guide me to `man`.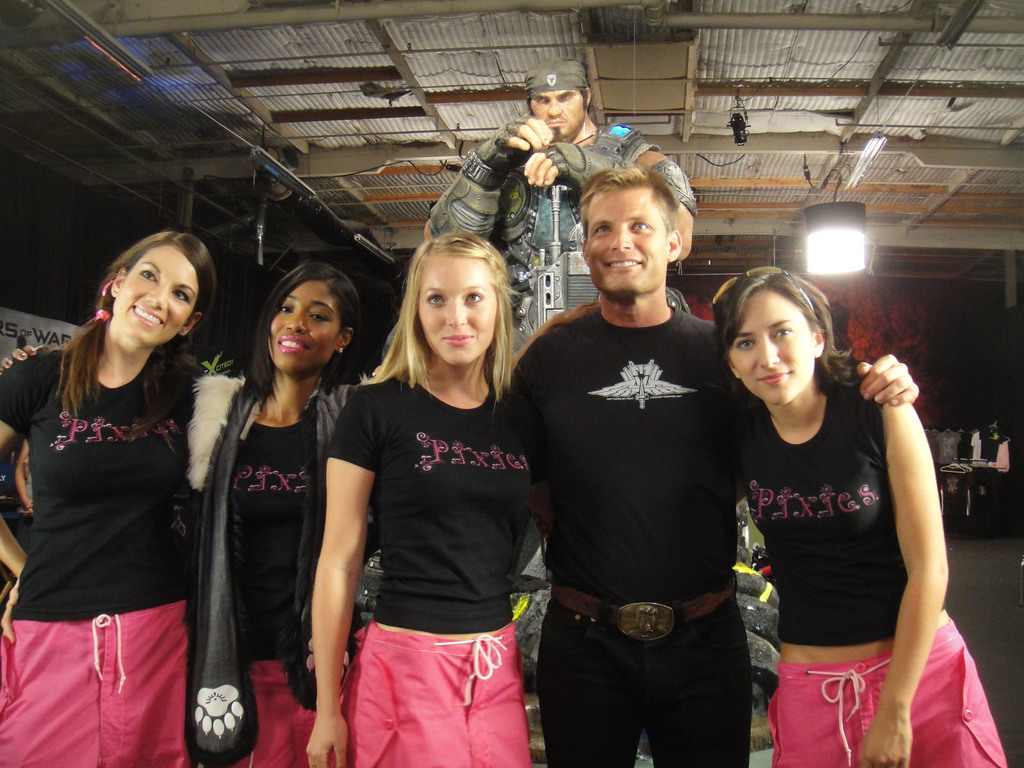
Guidance: {"left": 424, "top": 58, "right": 703, "bottom": 341}.
